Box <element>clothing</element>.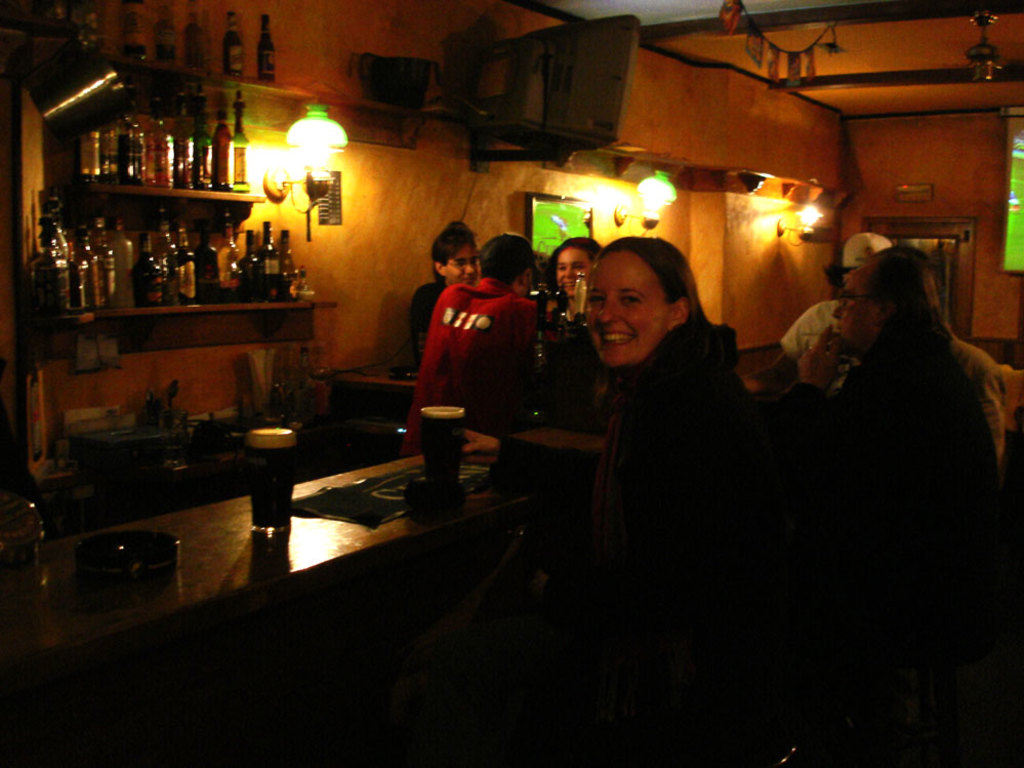
[left=494, top=319, right=752, bottom=601].
